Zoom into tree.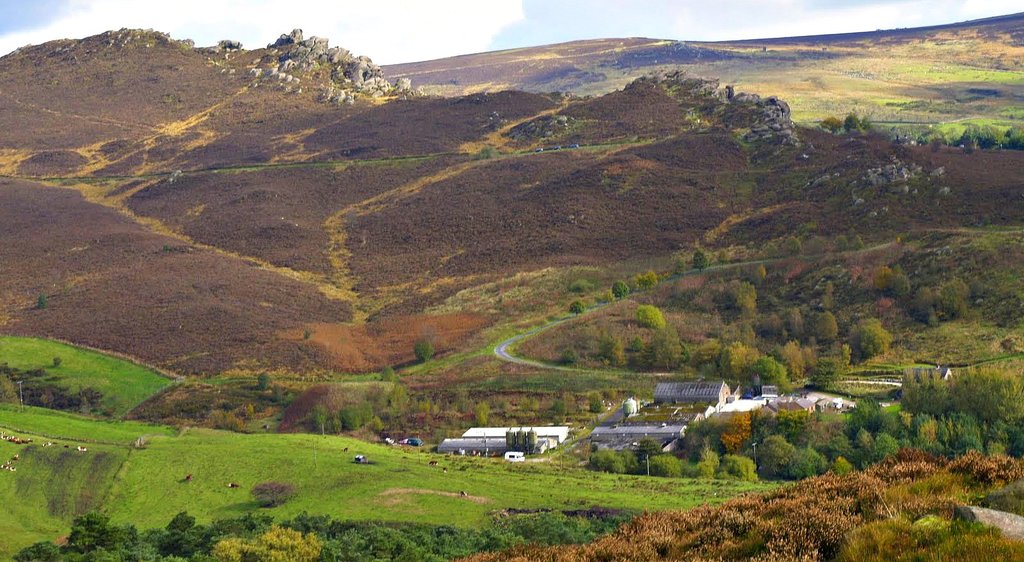
Zoom target: [x1=760, y1=287, x2=786, y2=323].
